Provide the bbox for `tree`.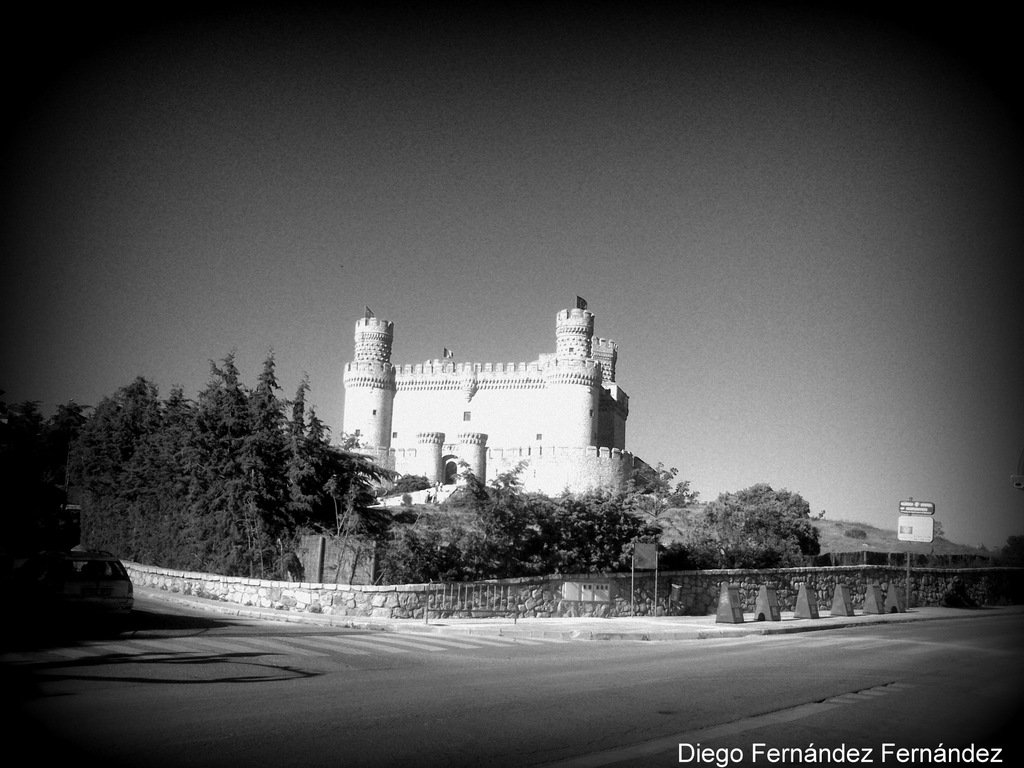
pyautogui.locateOnScreen(338, 470, 375, 540).
